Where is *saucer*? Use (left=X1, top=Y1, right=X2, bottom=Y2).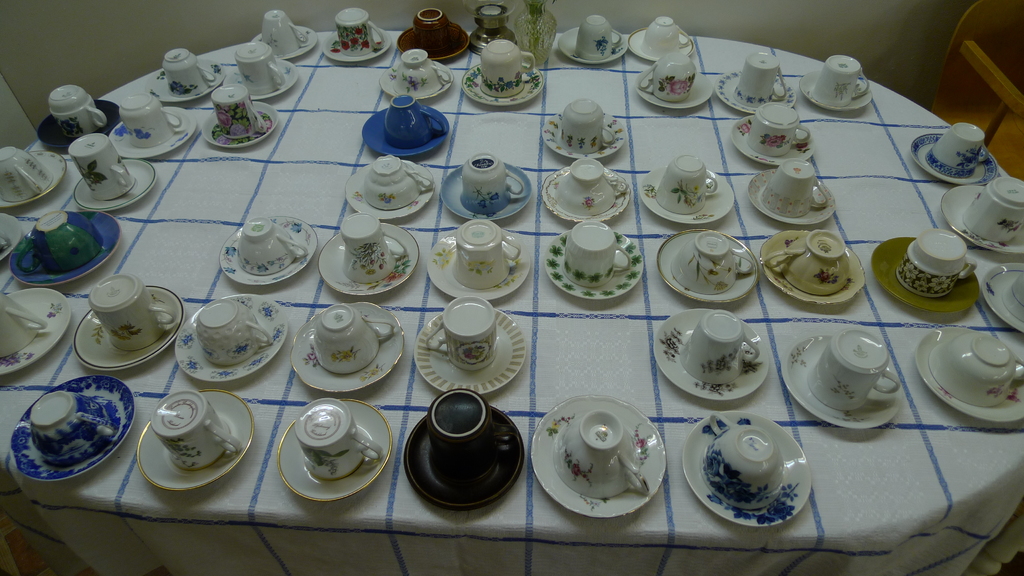
(left=175, top=294, right=289, bottom=383).
